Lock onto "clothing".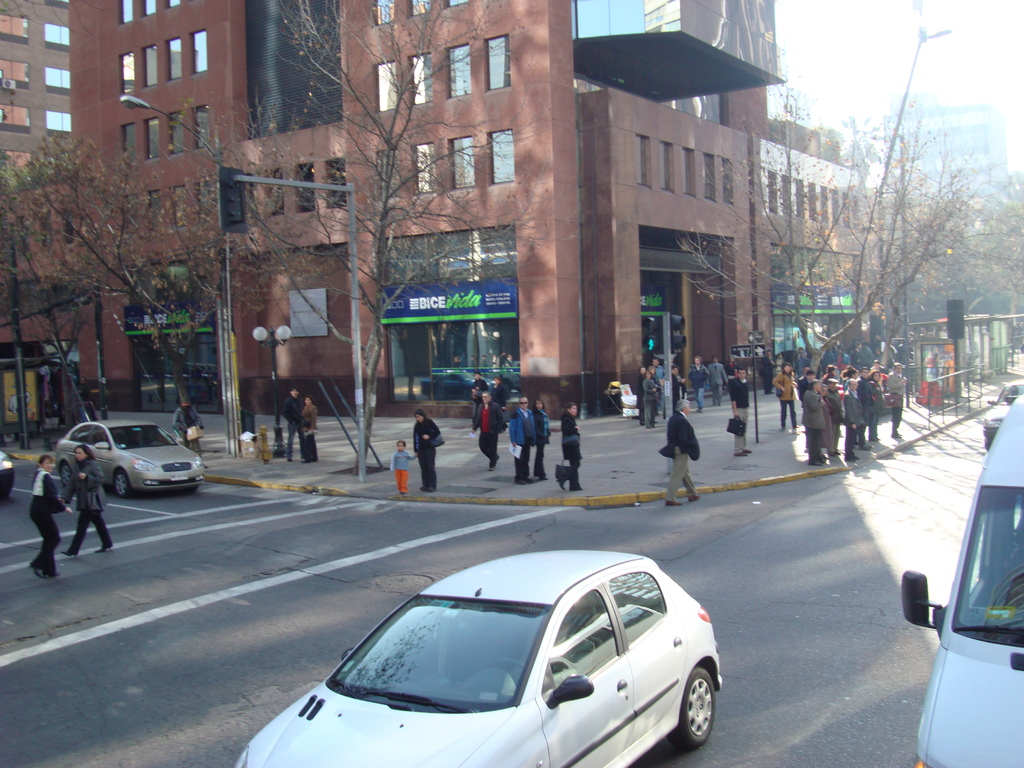
Locked: <region>761, 353, 772, 392</region>.
